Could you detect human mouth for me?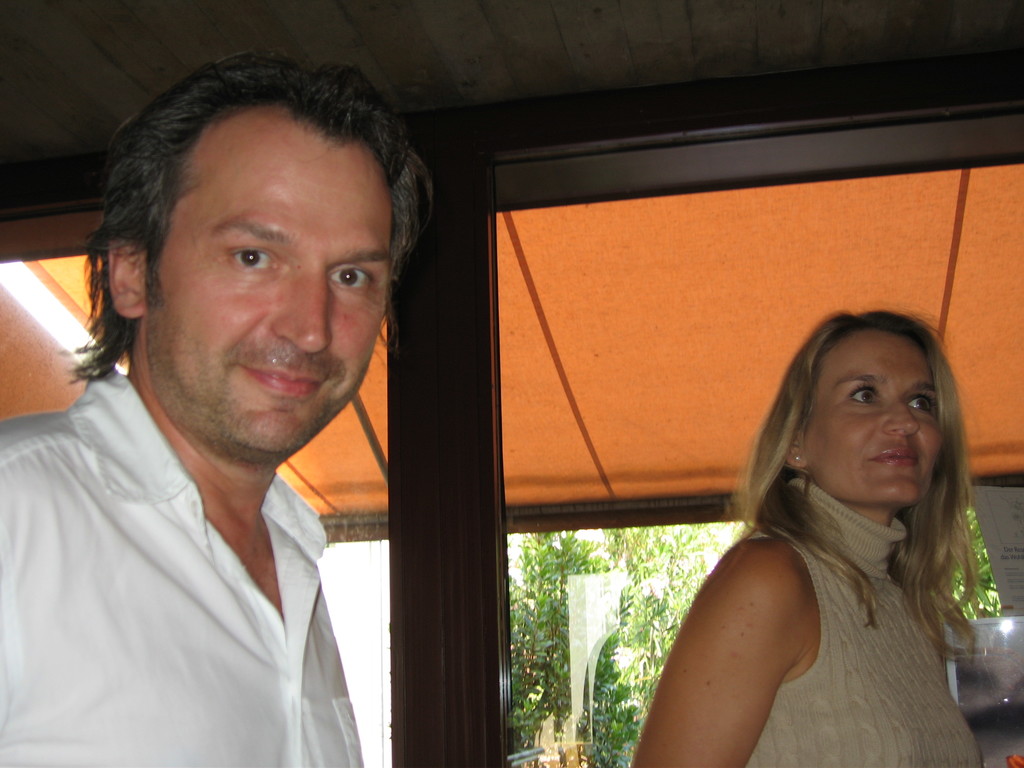
Detection result: 867,441,922,478.
